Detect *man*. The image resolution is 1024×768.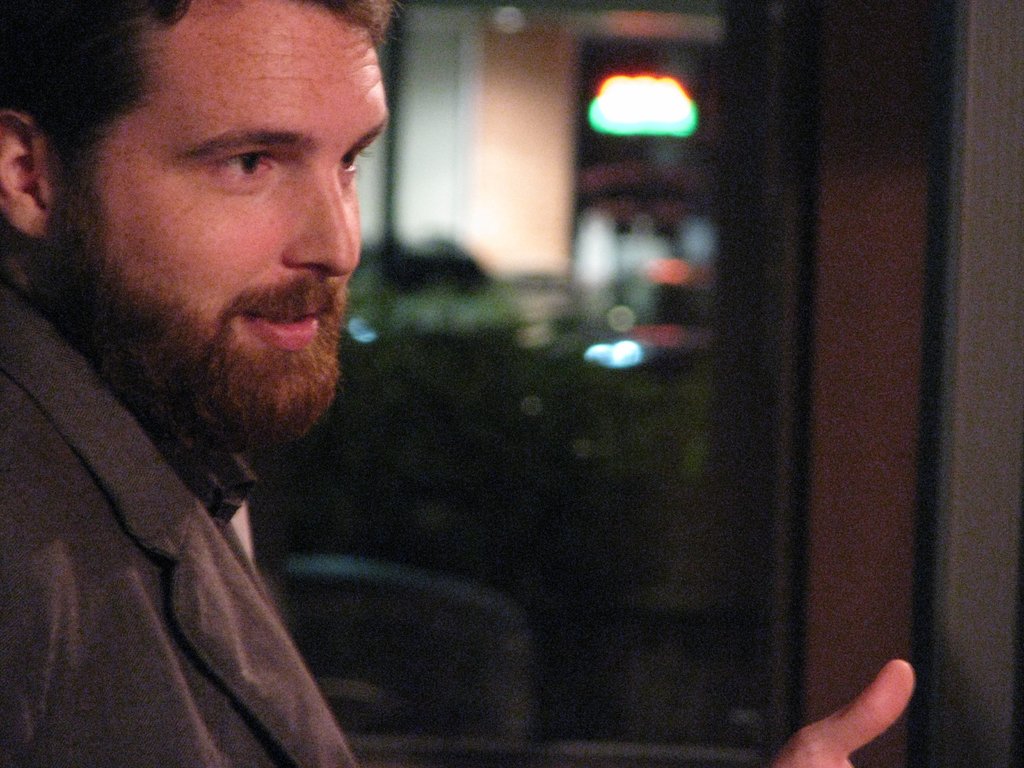
l=17, t=26, r=672, b=751.
